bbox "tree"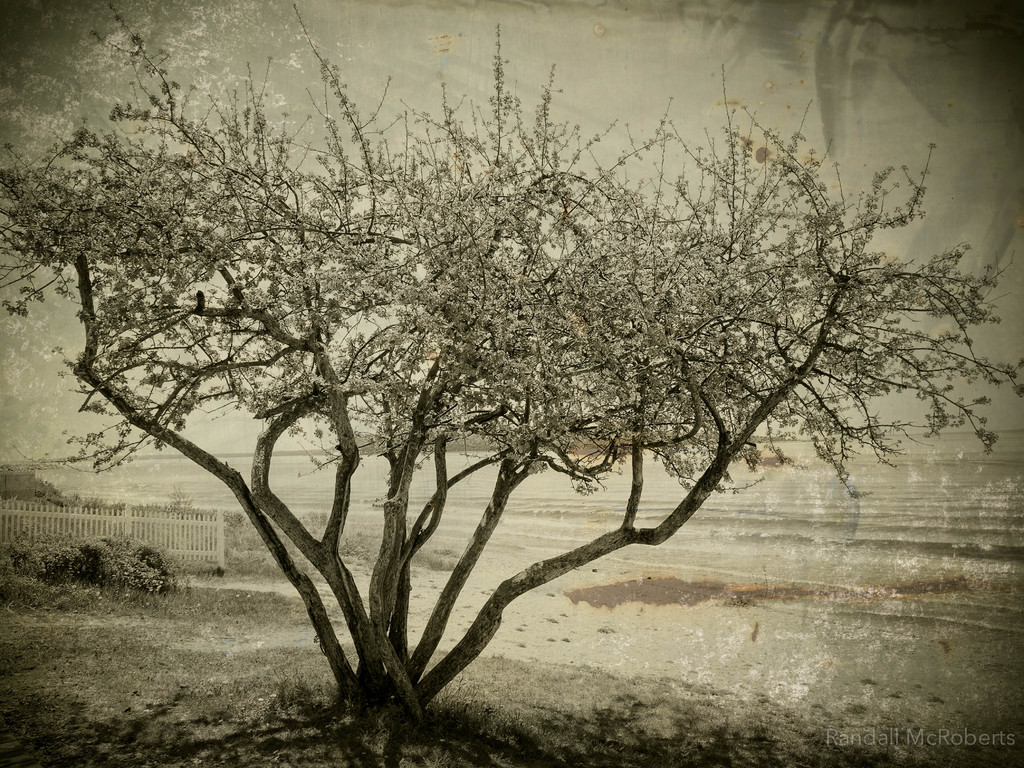
46,6,956,715
